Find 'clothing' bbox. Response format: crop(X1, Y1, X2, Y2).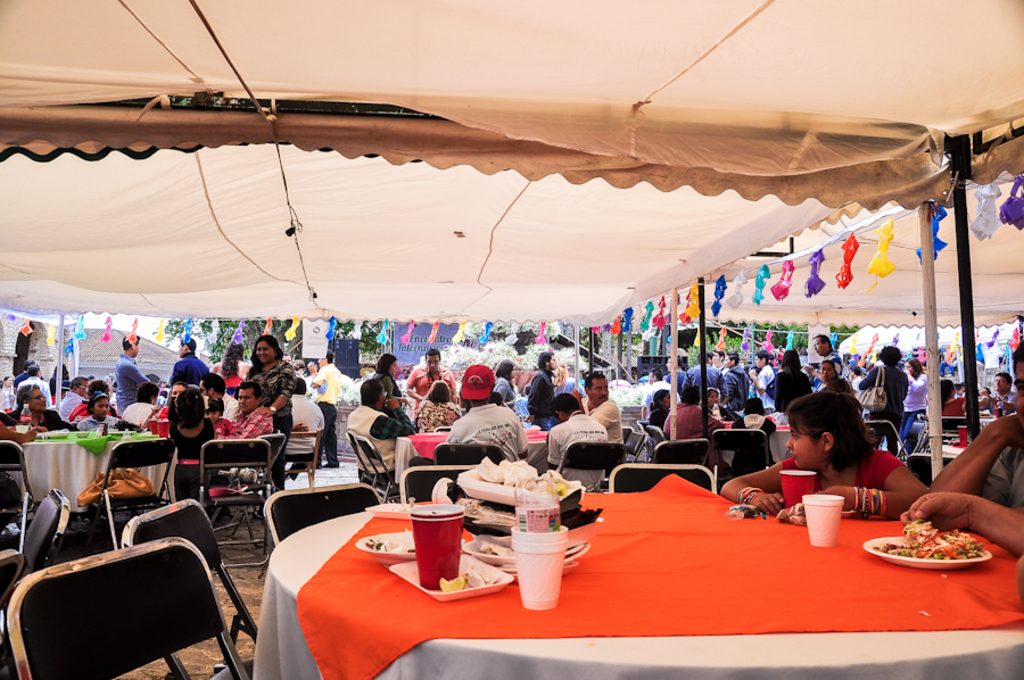
crop(59, 392, 81, 421).
